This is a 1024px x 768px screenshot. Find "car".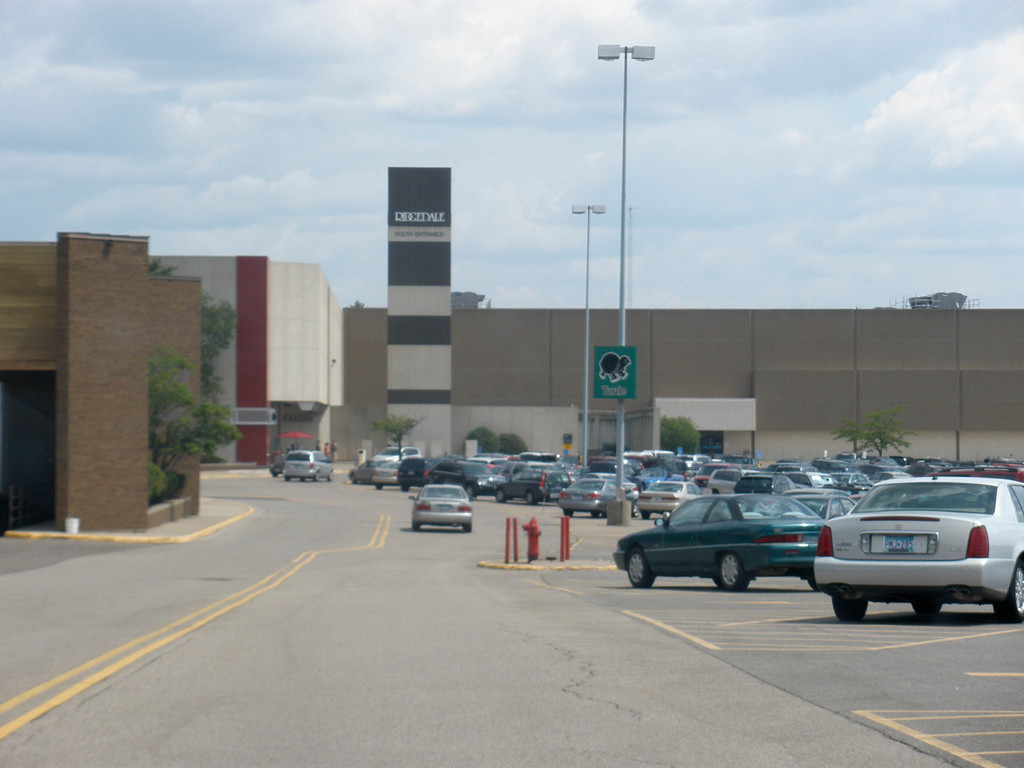
Bounding box: <bbox>493, 458, 576, 500</bbox>.
